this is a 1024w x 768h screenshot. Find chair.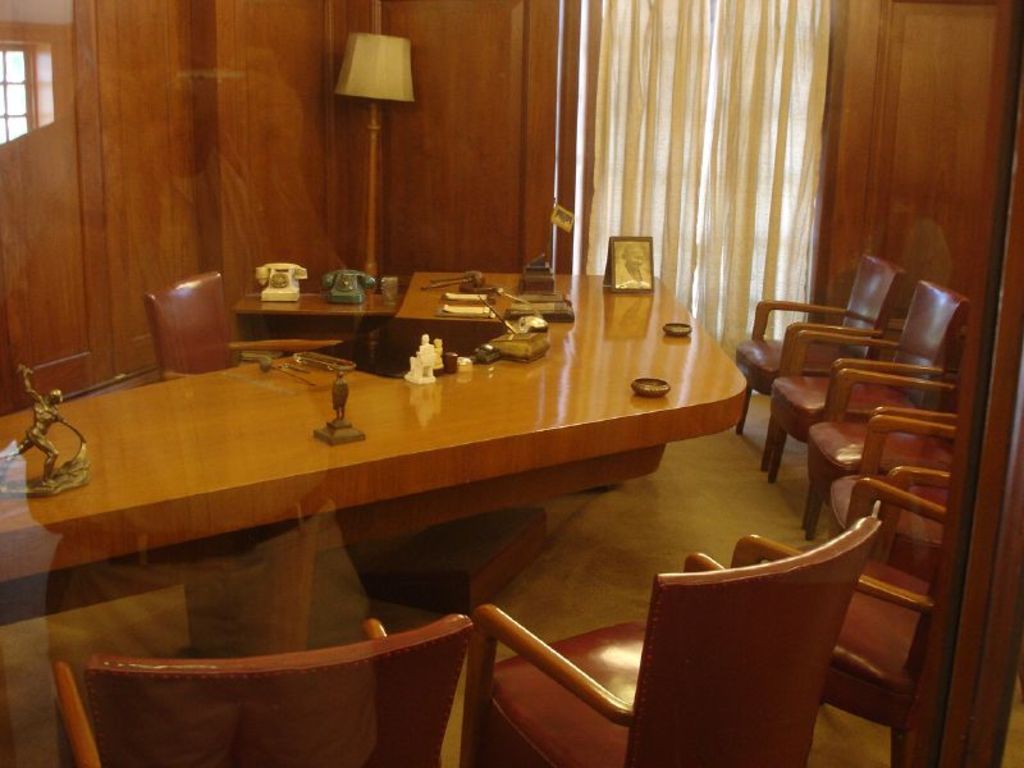
Bounding box: box=[51, 602, 477, 767].
